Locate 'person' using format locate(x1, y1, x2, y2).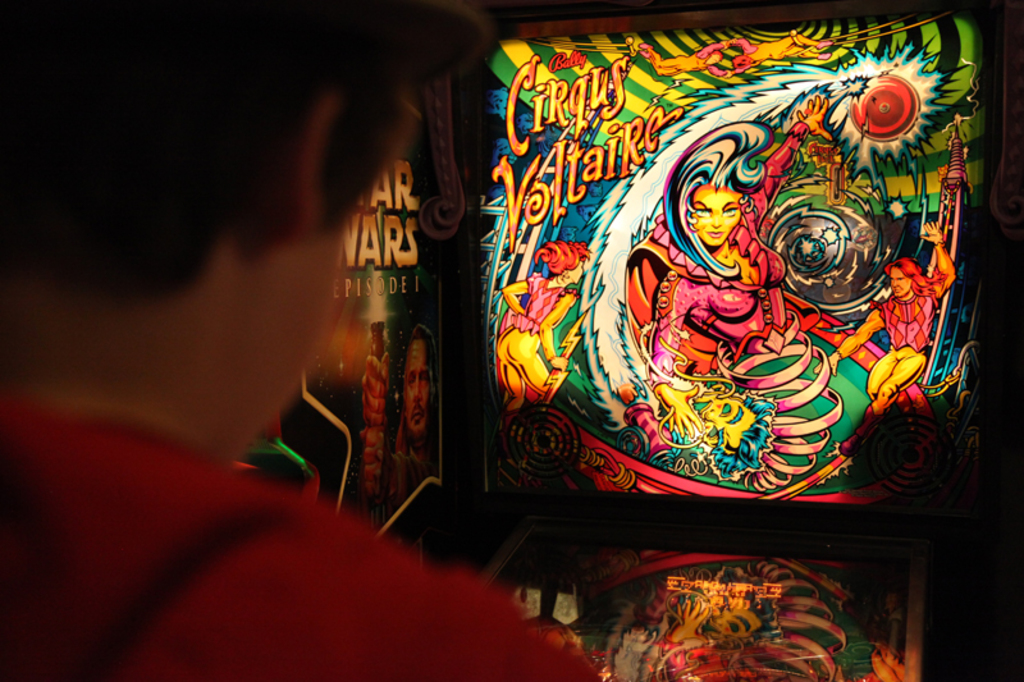
locate(352, 319, 442, 504).
